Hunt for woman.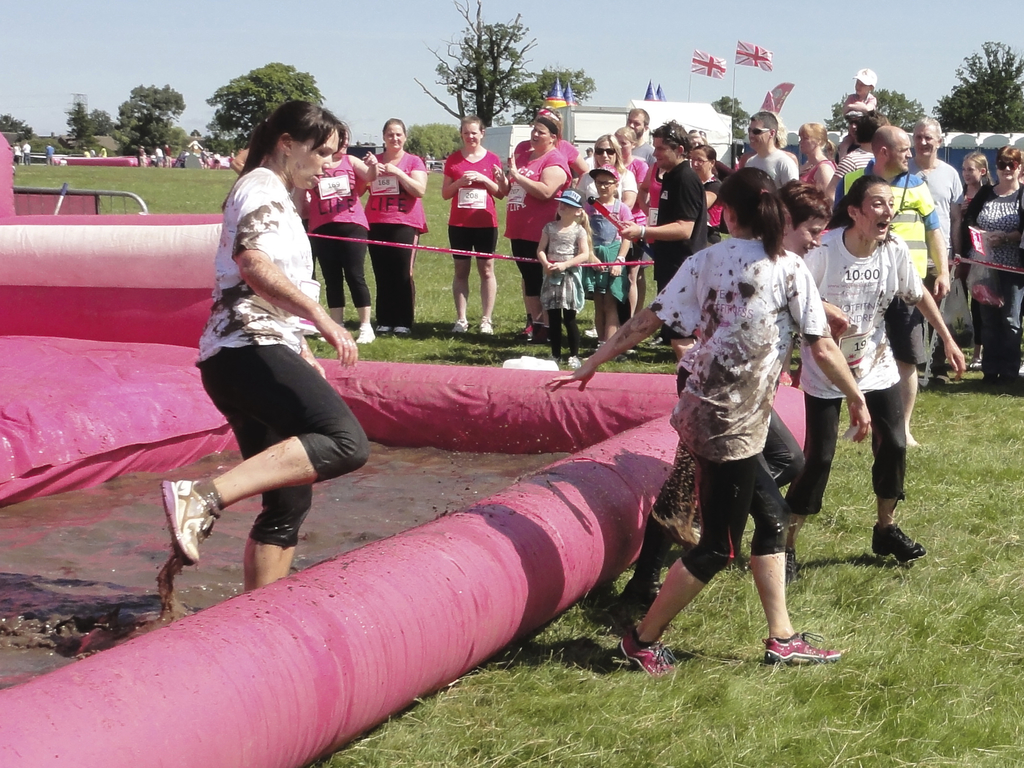
Hunted down at bbox(439, 114, 509, 338).
